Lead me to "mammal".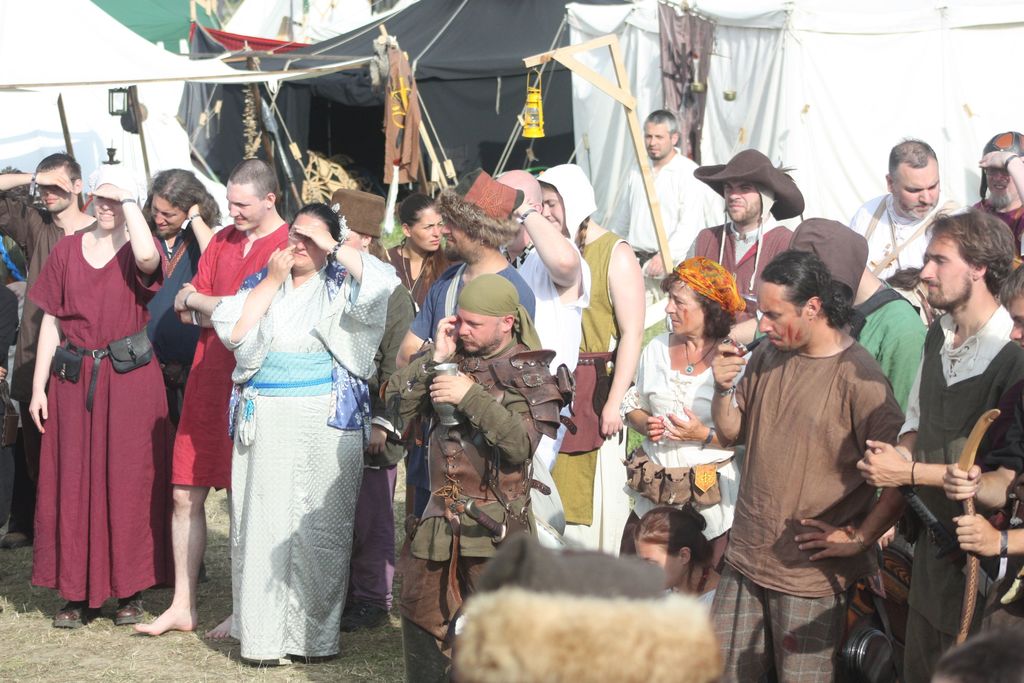
Lead to select_region(852, 134, 956, 311).
